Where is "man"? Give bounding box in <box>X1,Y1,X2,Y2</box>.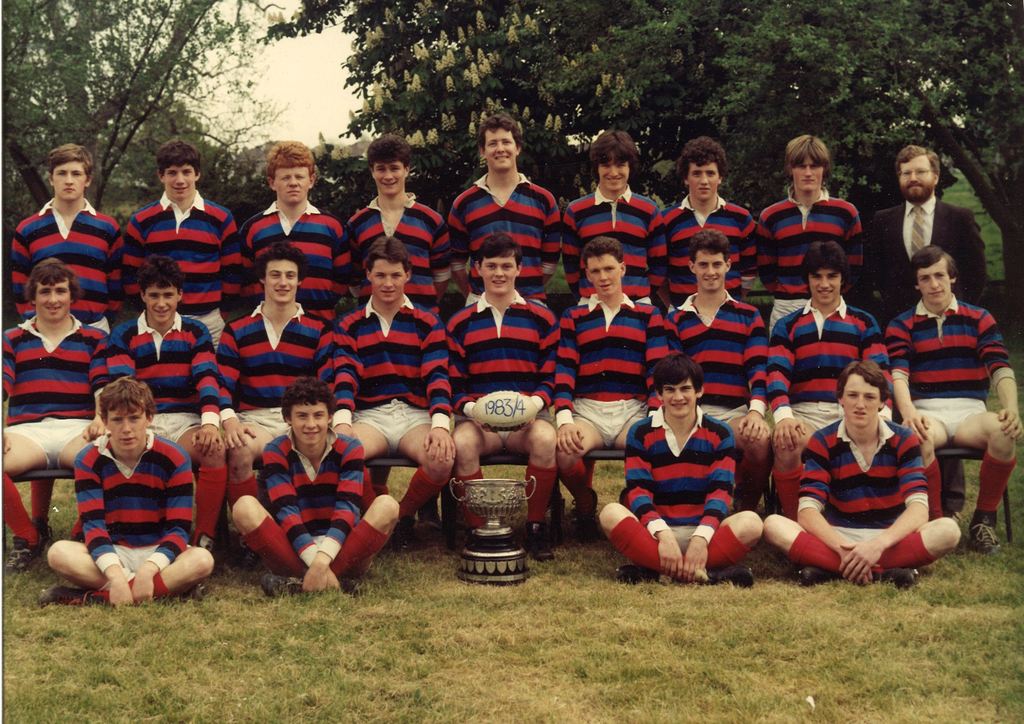
<box>447,237,552,565</box>.
